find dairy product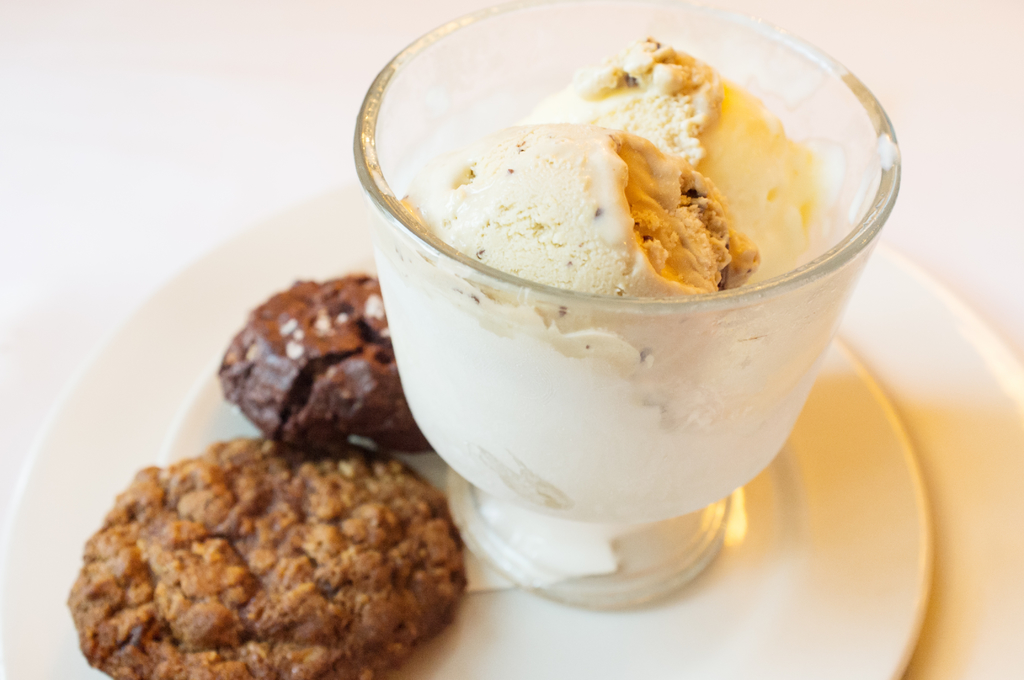
box=[353, 16, 874, 513]
